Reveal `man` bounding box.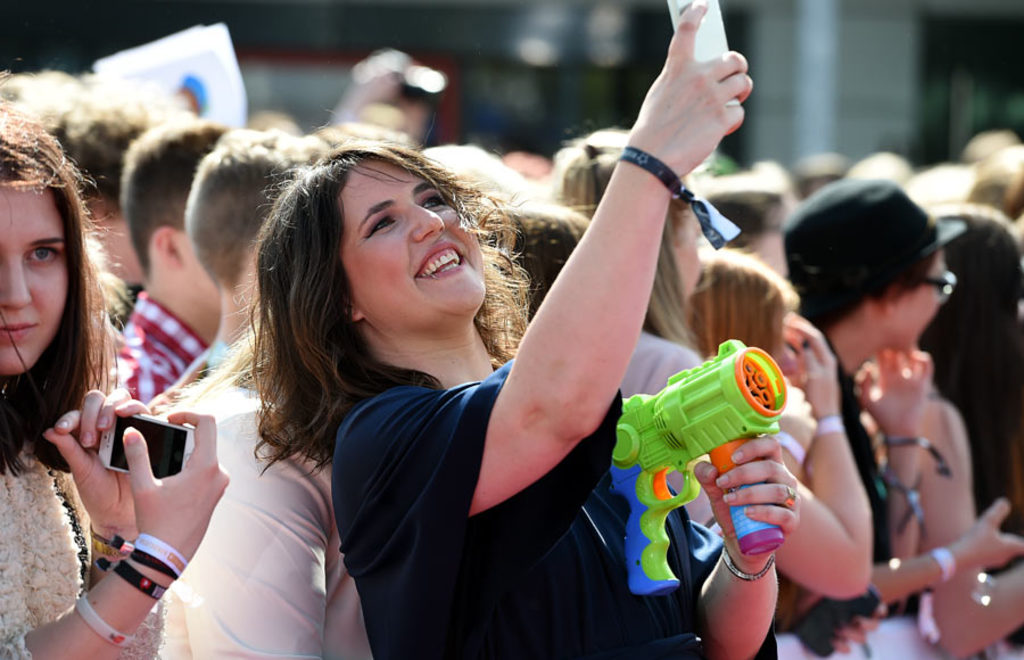
Revealed: {"left": 181, "top": 126, "right": 336, "bottom": 373}.
